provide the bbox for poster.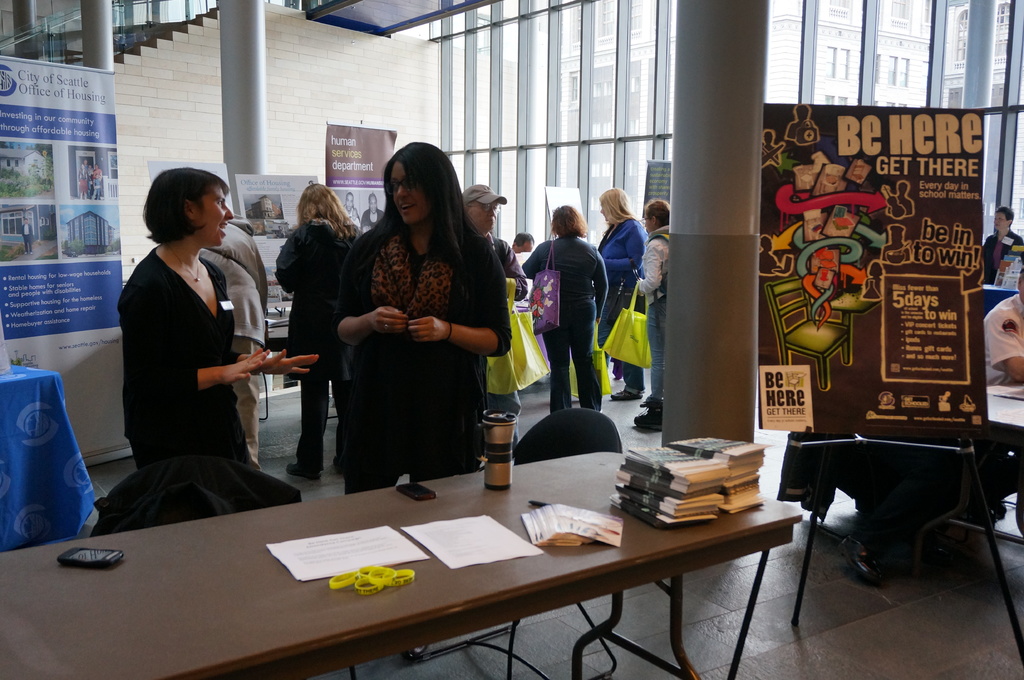
BBox(147, 154, 246, 244).
